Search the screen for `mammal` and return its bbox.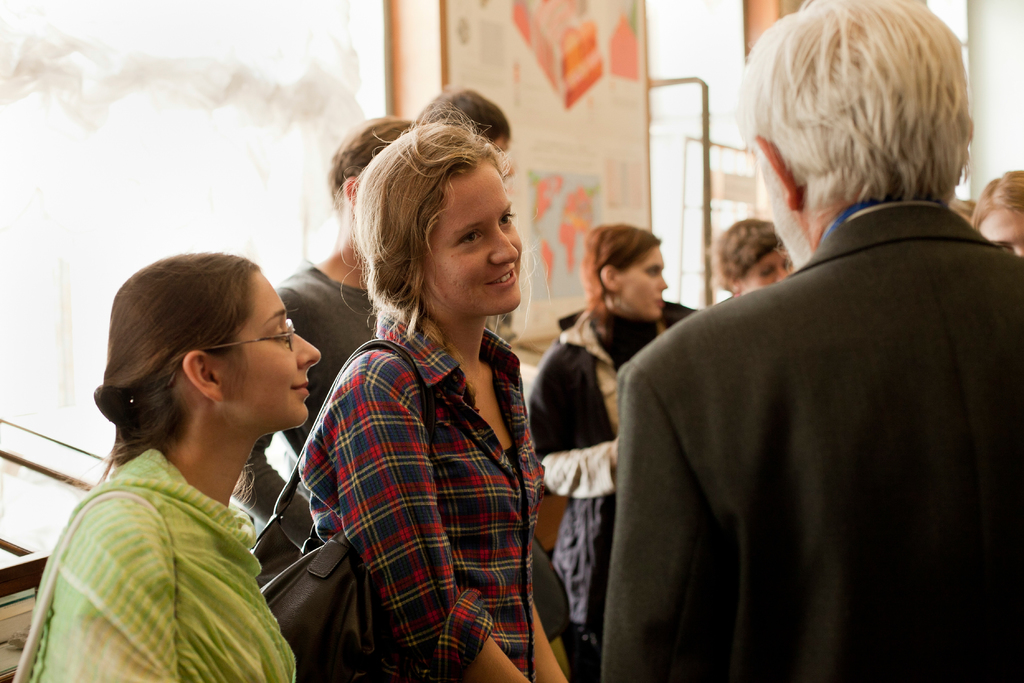
Found: Rect(559, 40, 1003, 664).
